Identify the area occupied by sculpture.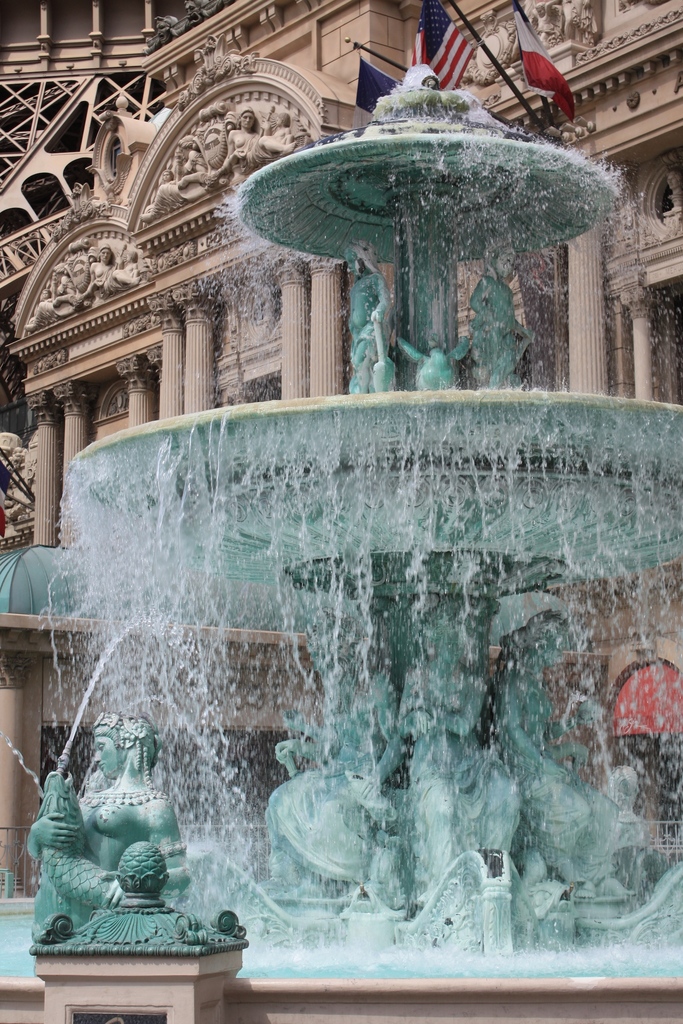
Area: {"left": 134, "top": 14, "right": 183, "bottom": 54}.
